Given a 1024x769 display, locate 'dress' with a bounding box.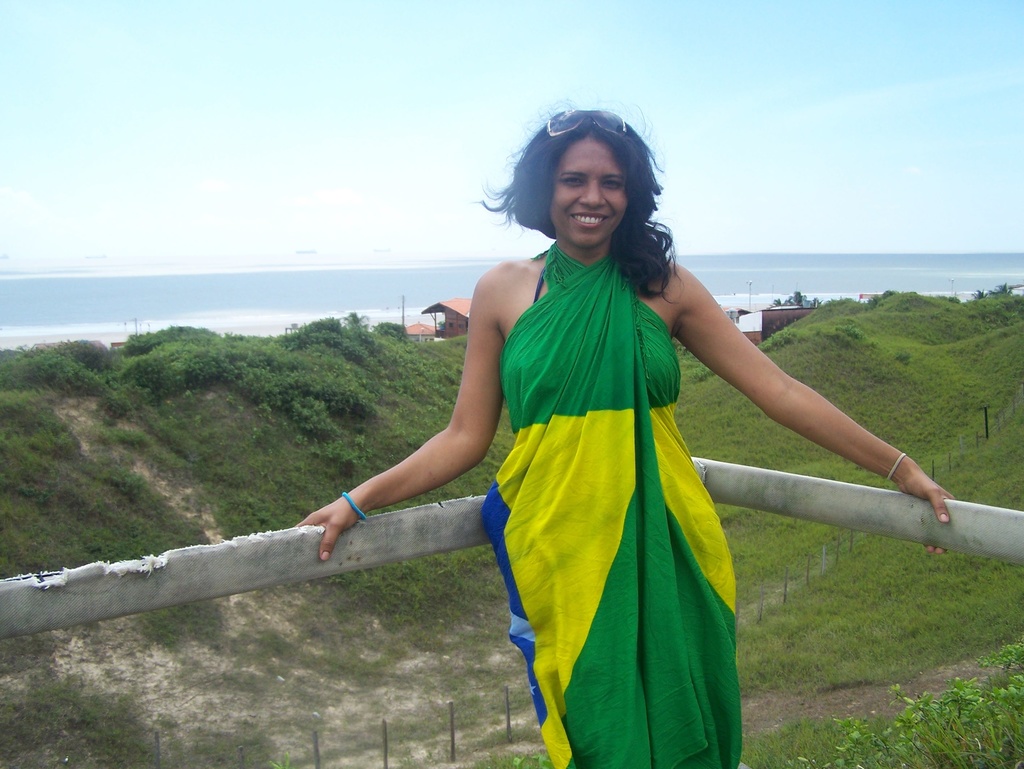
Located: (477, 241, 743, 768).
